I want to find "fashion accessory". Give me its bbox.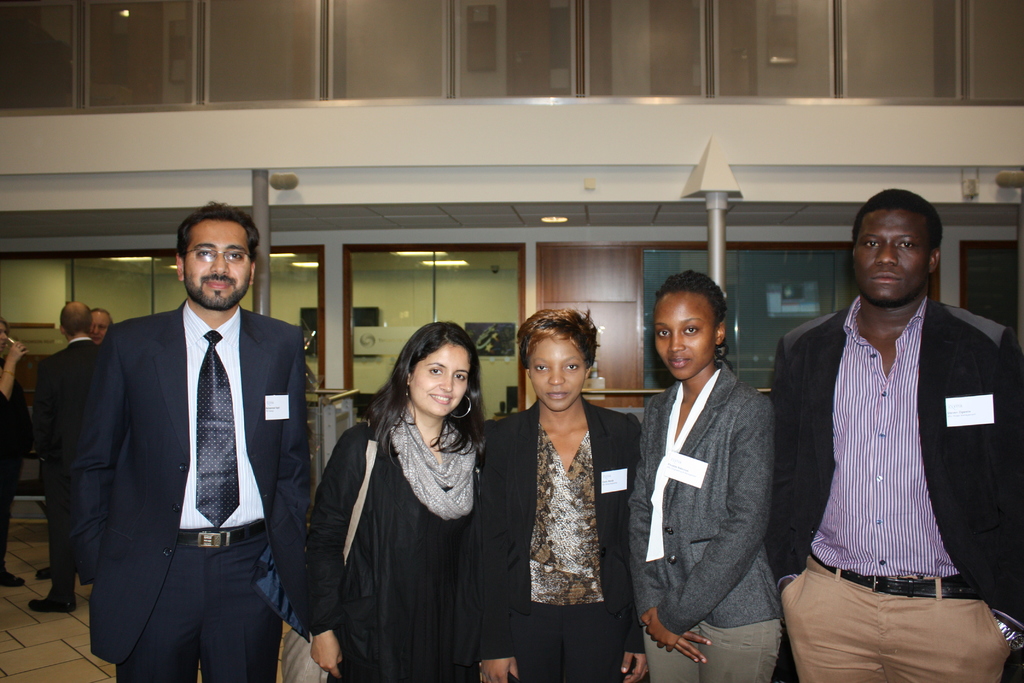
(left=1, top=369, right=17, bottom=378).
